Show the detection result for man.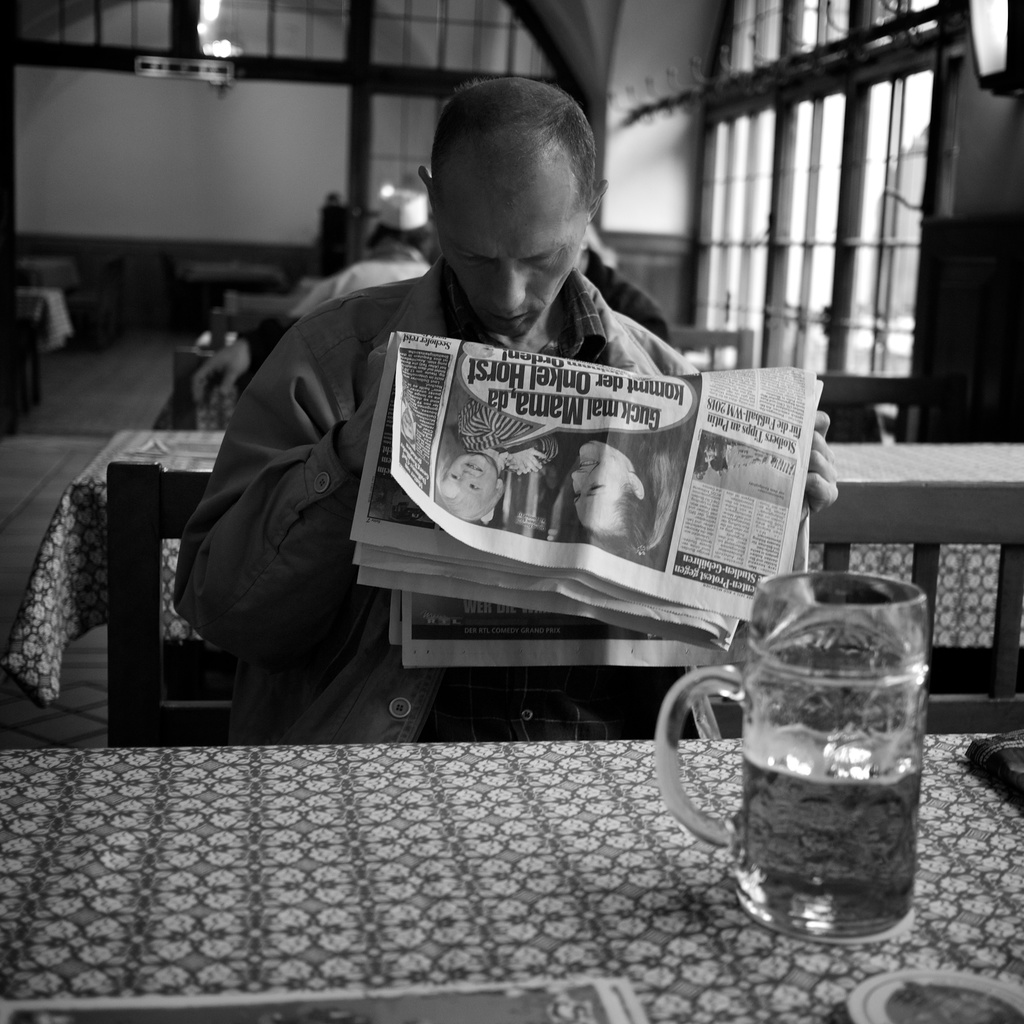
295:186:432:317.
